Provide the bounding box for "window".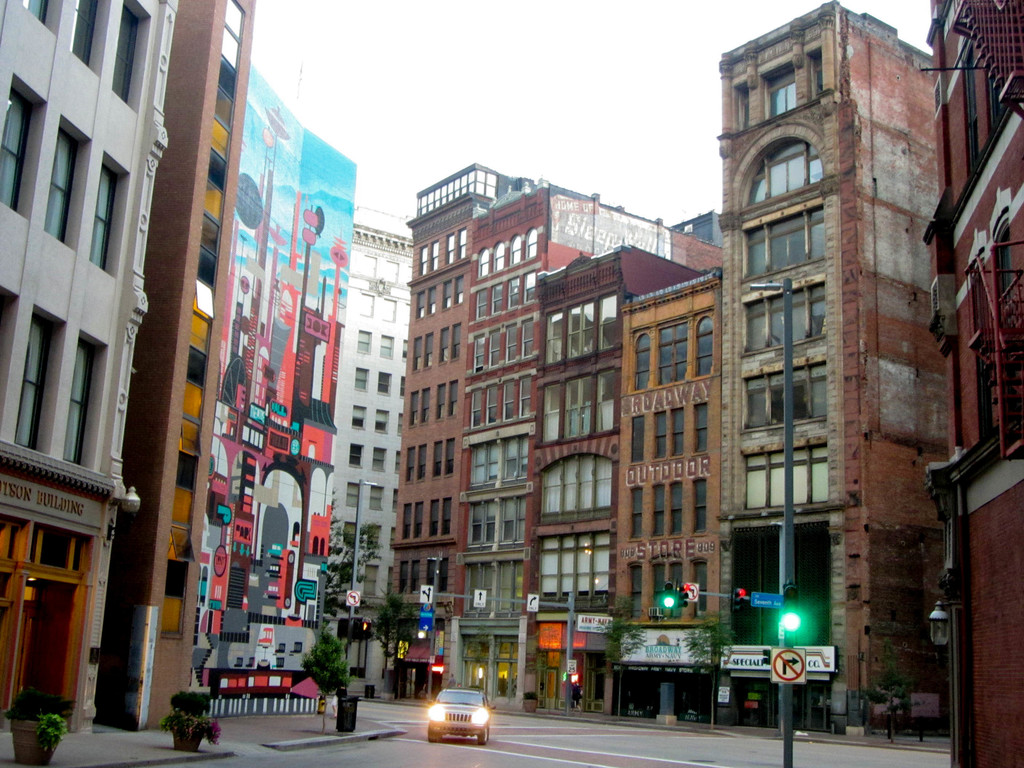
detection(521, 227, 536, 264).
